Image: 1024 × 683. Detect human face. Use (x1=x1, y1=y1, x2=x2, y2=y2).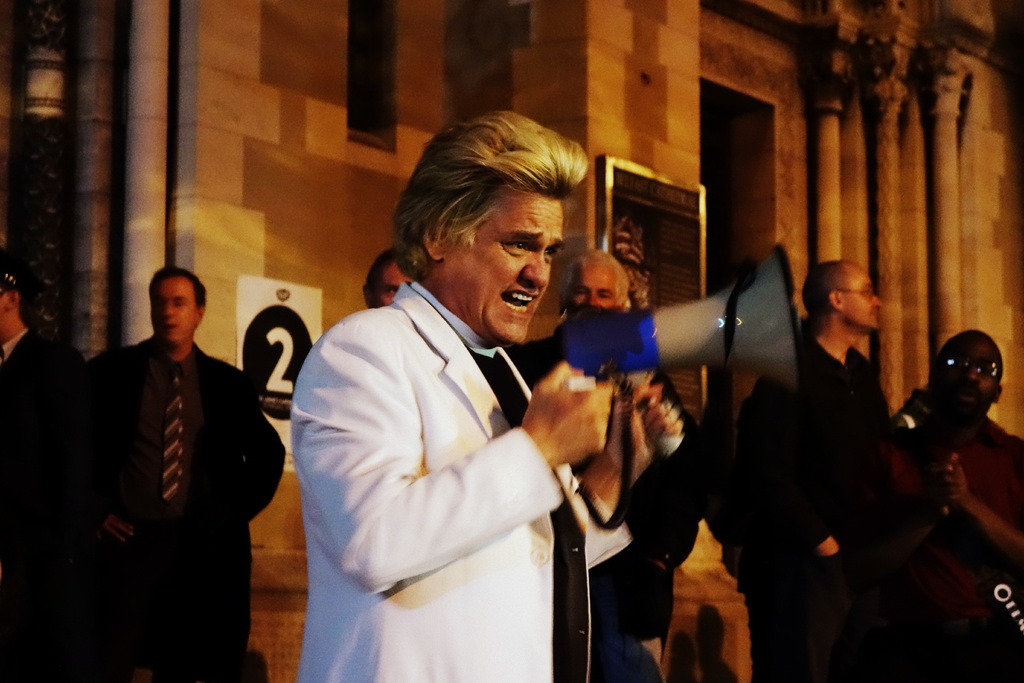
(x1=844, y1=265, x2=886, y2=331).
